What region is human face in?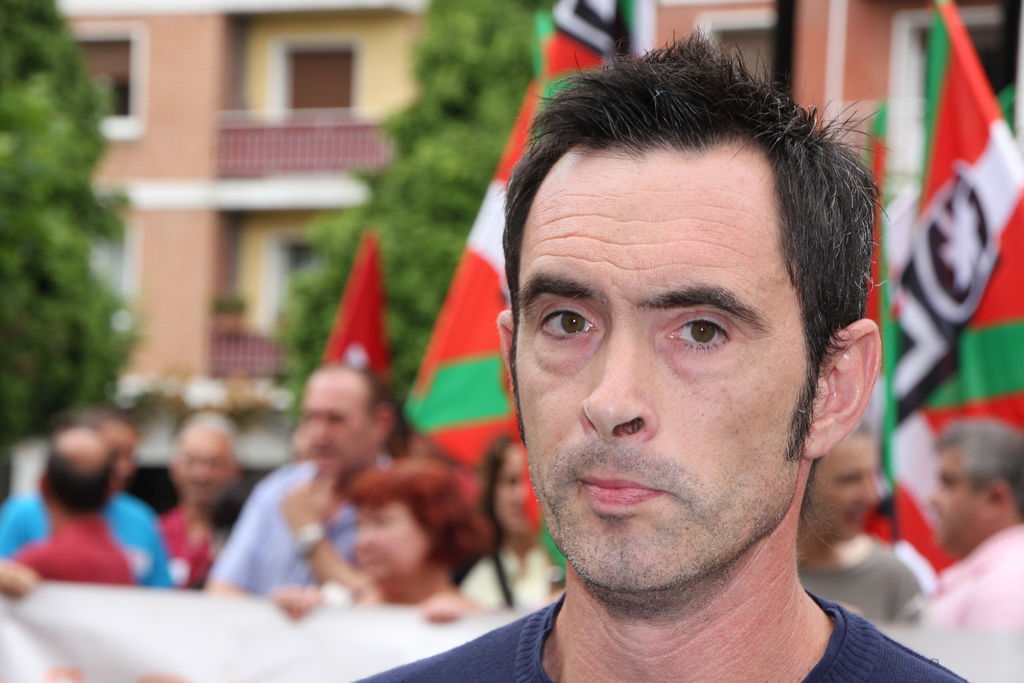
box(493, 446, 538, 530).
